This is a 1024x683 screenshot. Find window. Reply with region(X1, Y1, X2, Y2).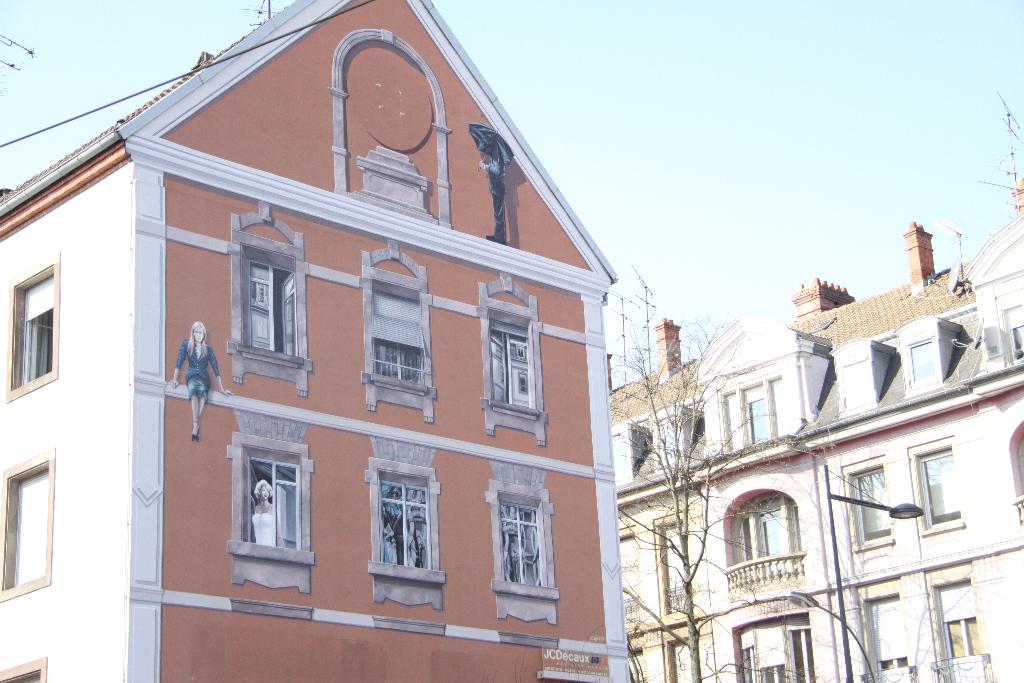
region(712, 370, 785, 471).
